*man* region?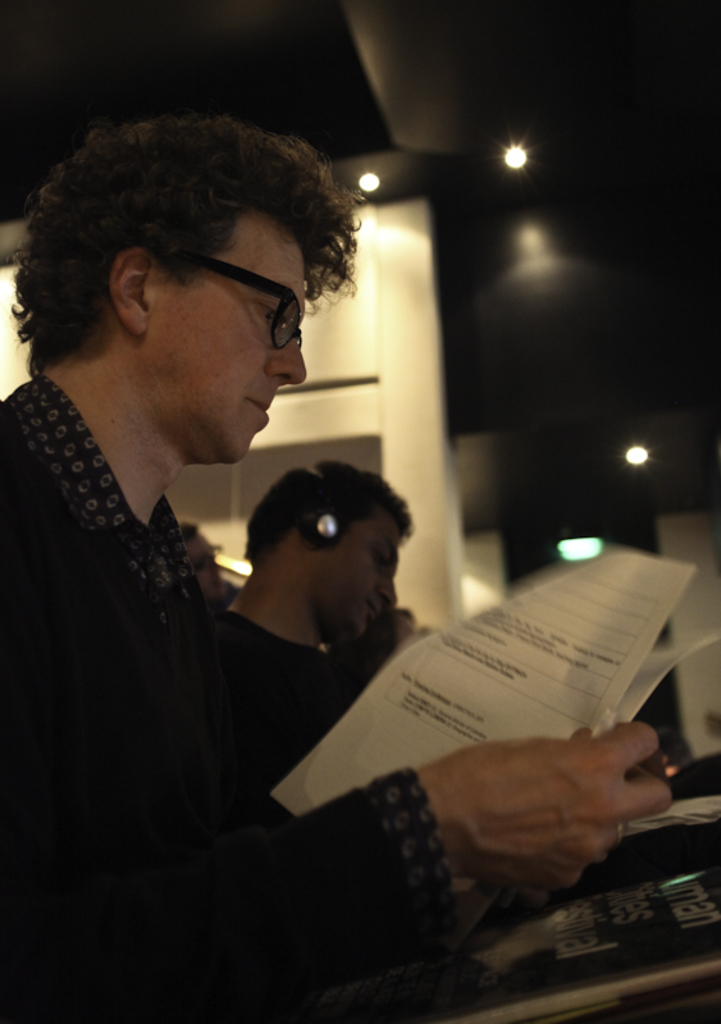
crop(0, 119, 672, 1023)
